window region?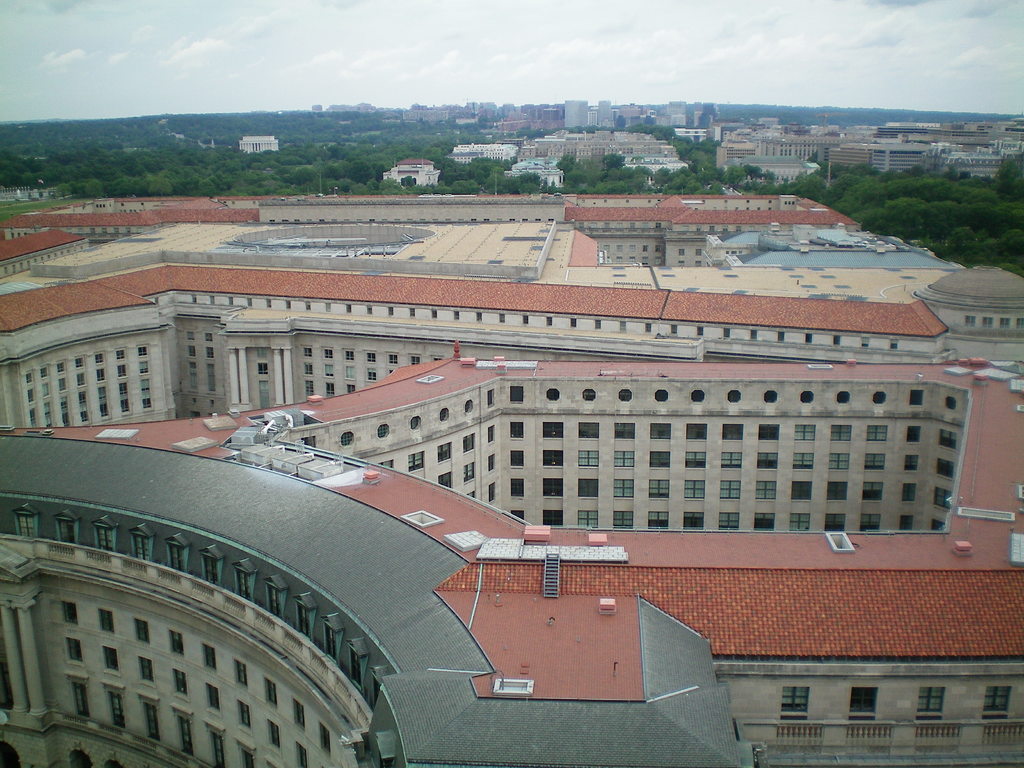
(left=339, top=430, right=355, bottom=446)
